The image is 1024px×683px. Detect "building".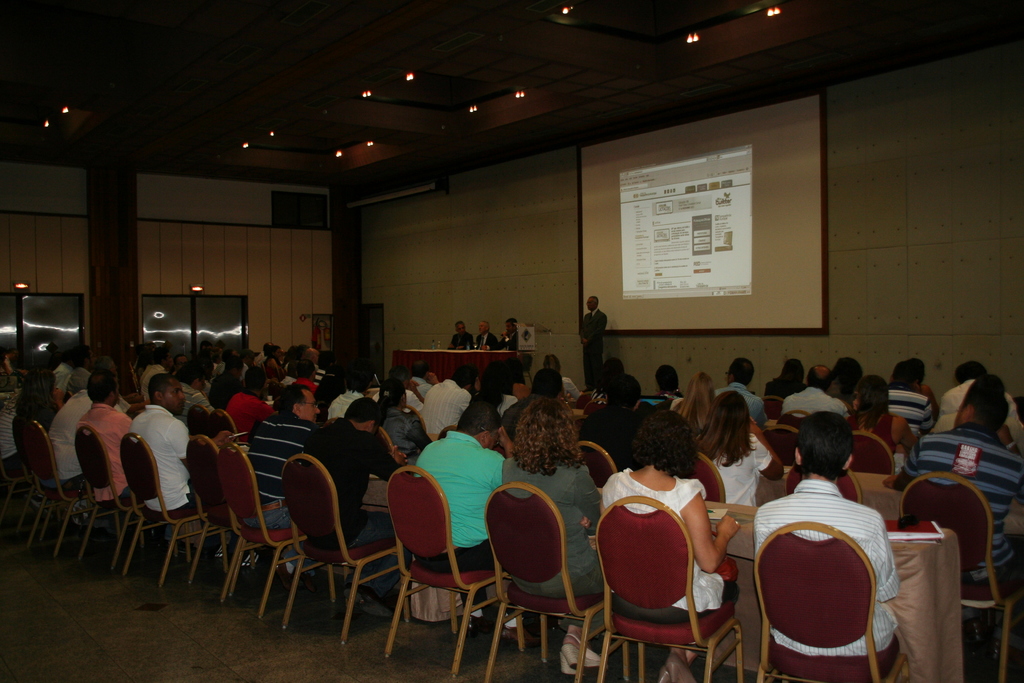
Detection: pyautogui.locateOnScreen(0, 0, 1022, 682).
